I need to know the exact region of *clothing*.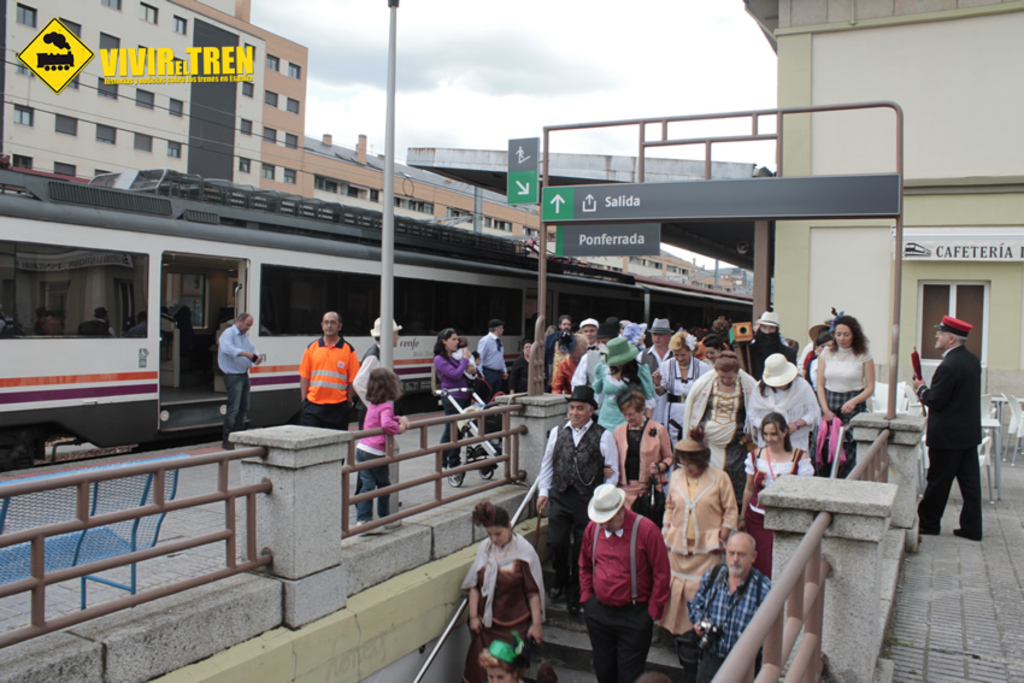
Region: Rect(454, 347, 482, 376).
